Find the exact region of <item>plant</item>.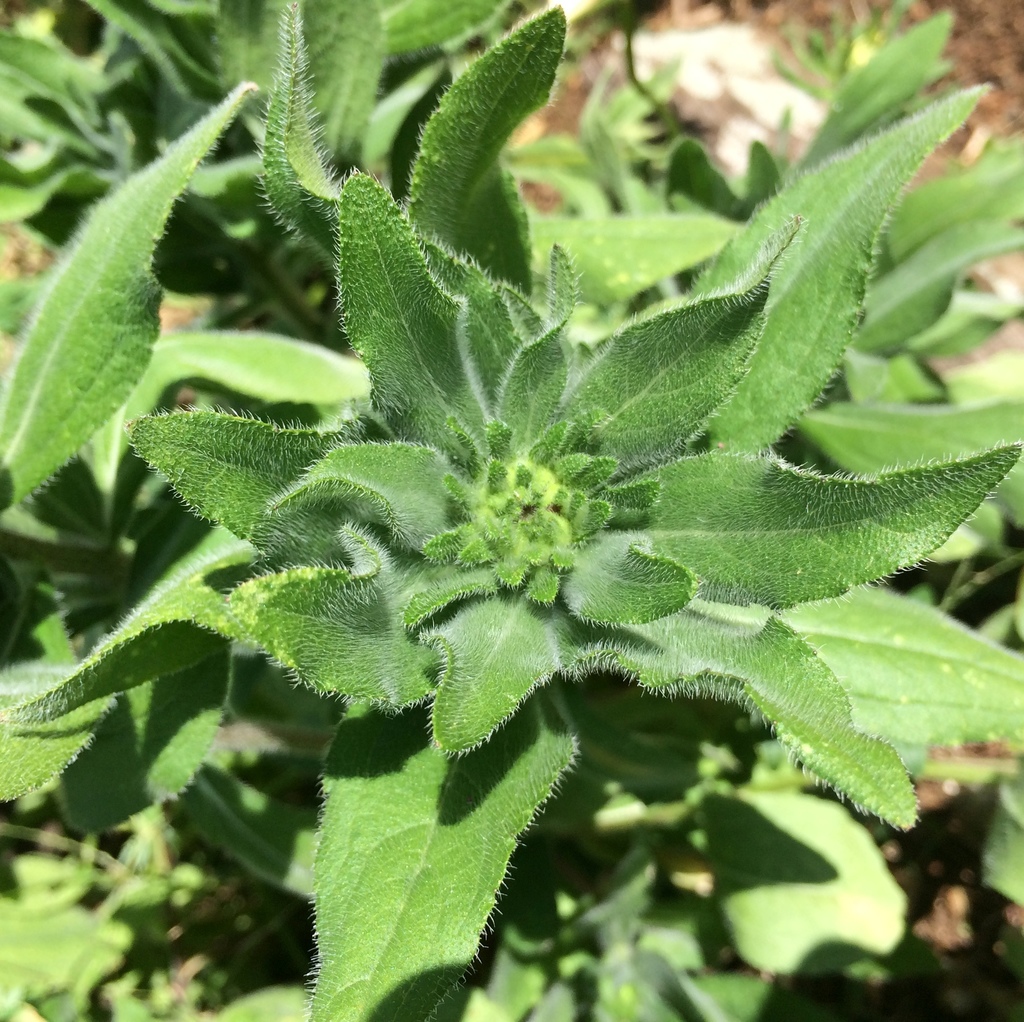
Exact region: detection(27, 0, 1021, 994).
